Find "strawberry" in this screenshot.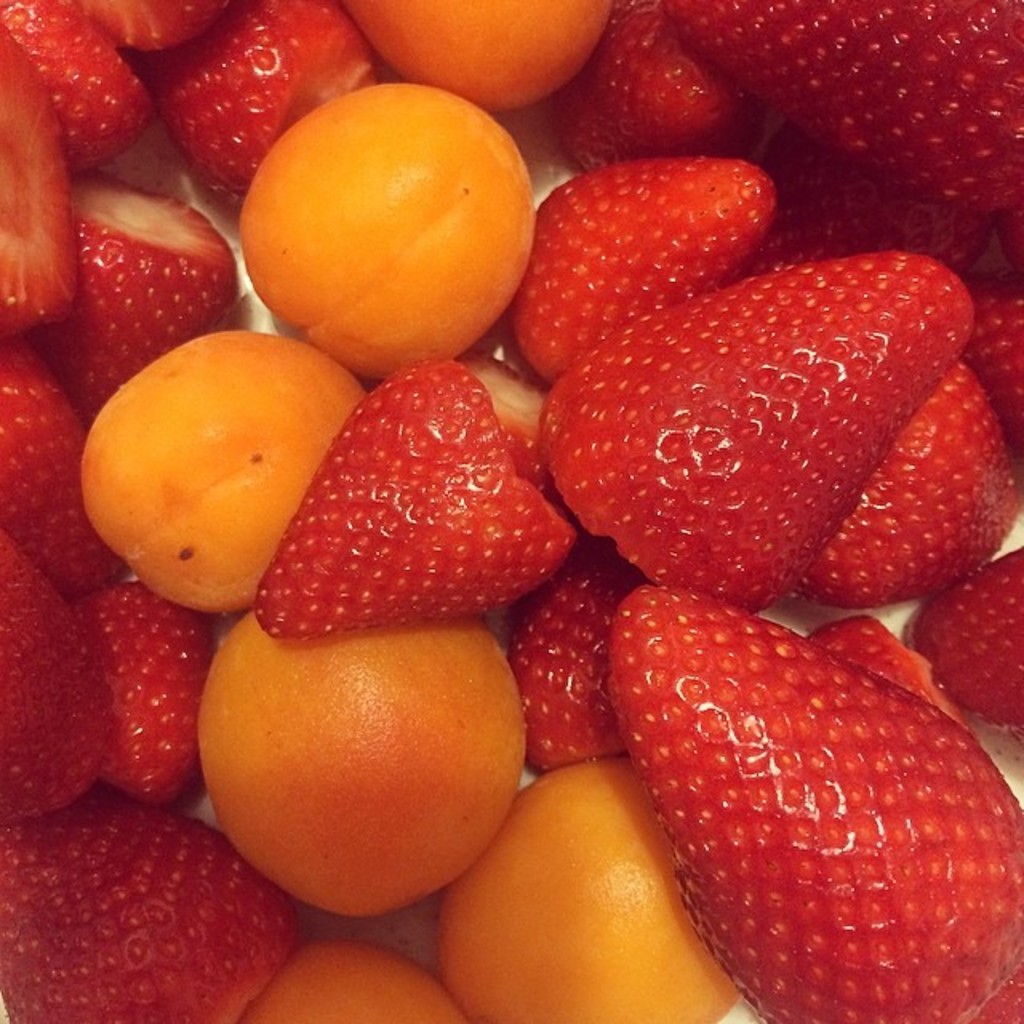
The bounding box for "strawberry" is BBox(952, 291, 1022, 448).
